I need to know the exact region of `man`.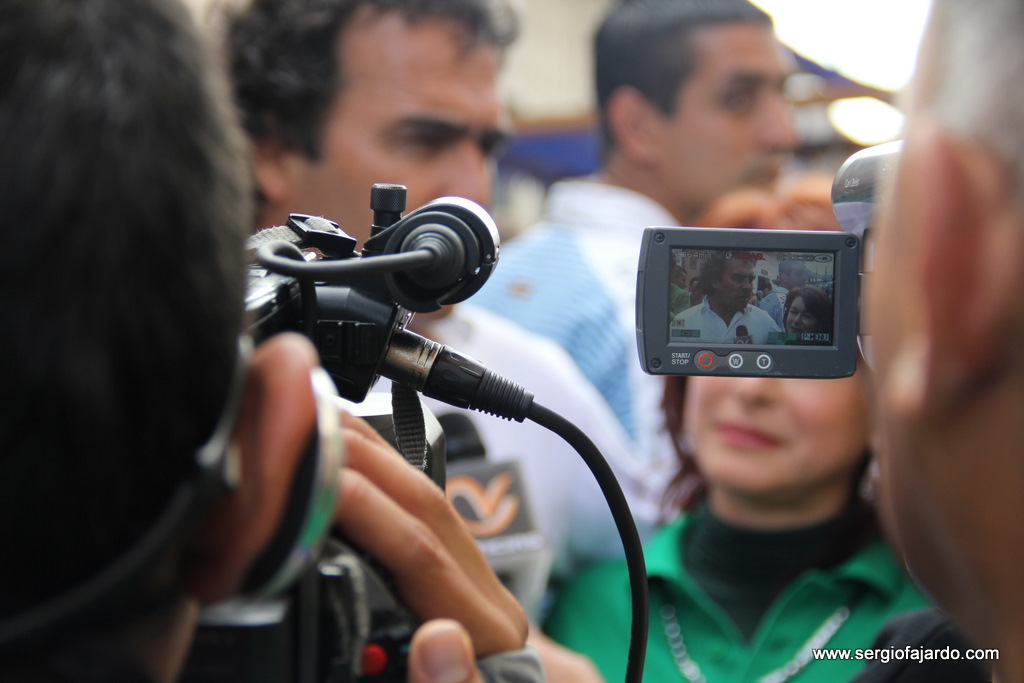
Region: (464,0,793,485).
